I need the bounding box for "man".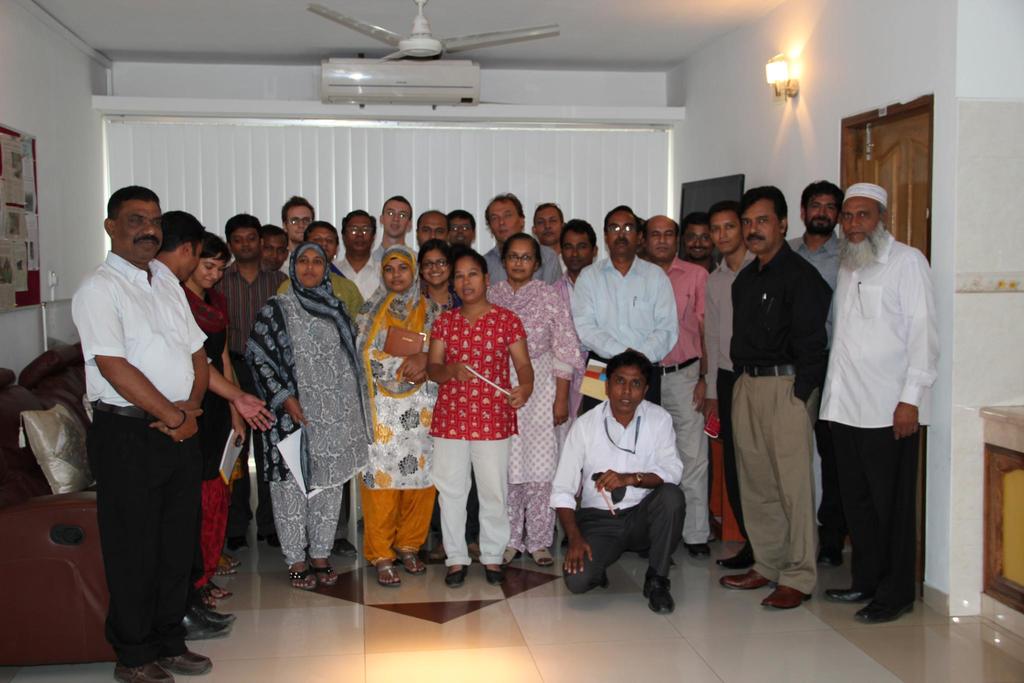
Here it is: (x1=276, y1=188, x2=314, y2=259).
